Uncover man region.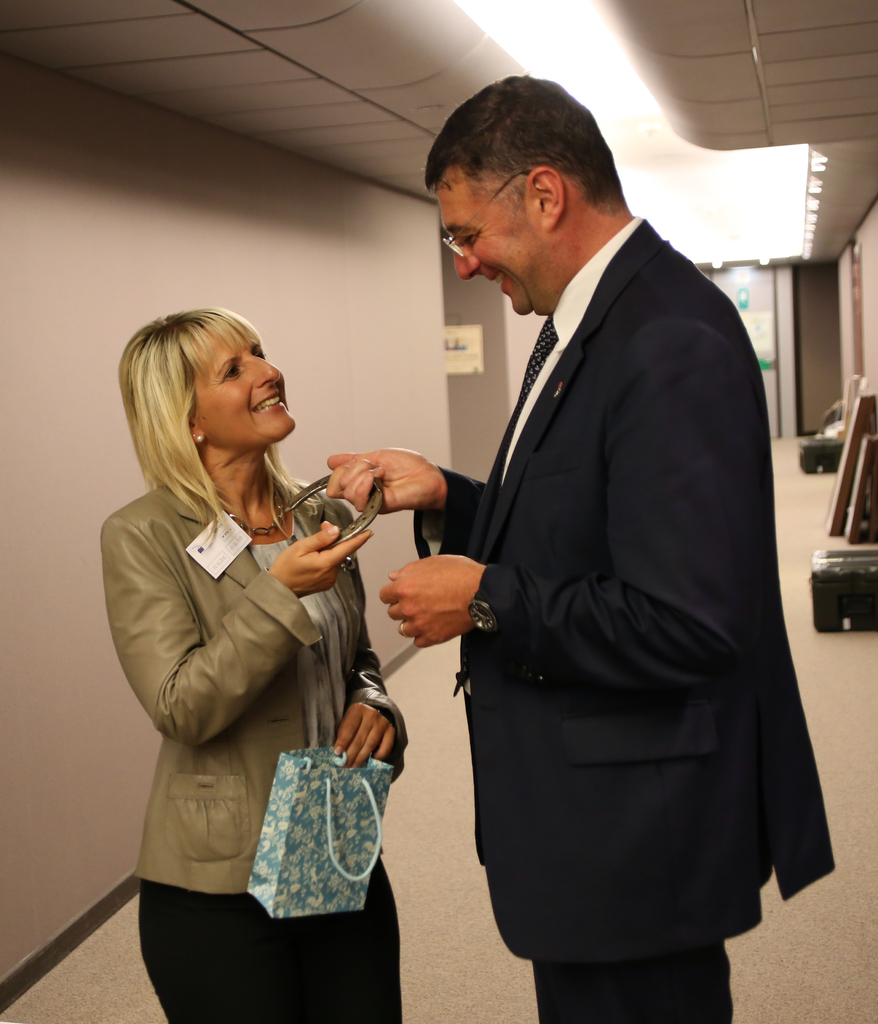
Uncovered: (378, 87, 802, 955).
